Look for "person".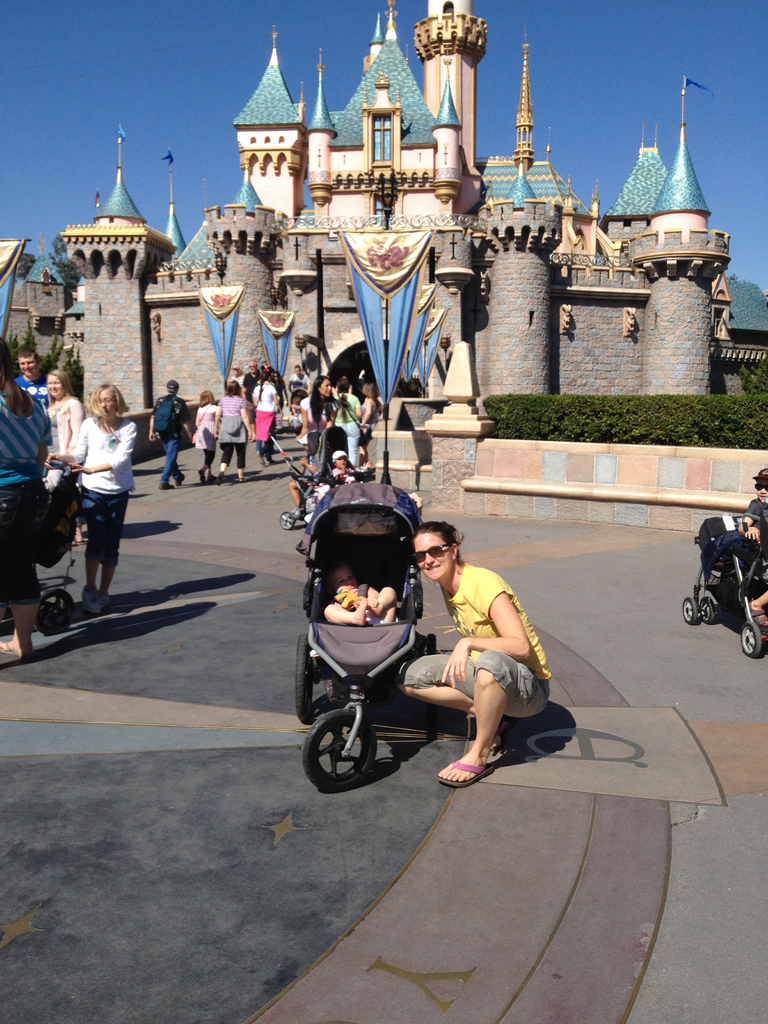
Found: (148, 378, 193, 490).
